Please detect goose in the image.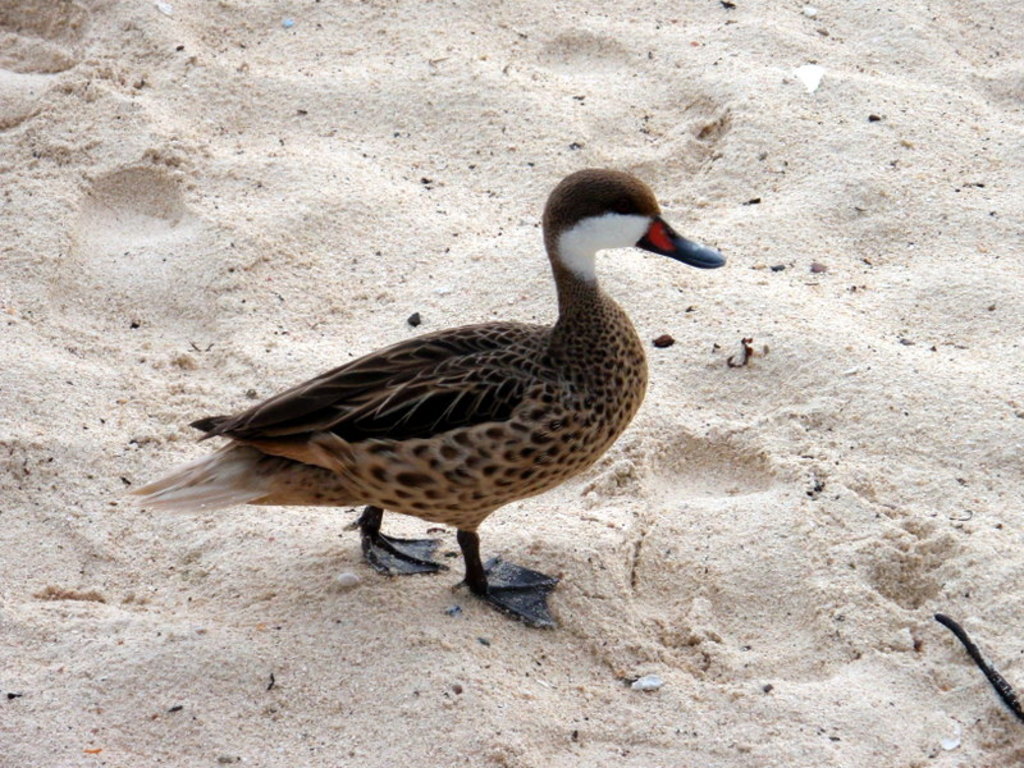
[142,165,732,614].
